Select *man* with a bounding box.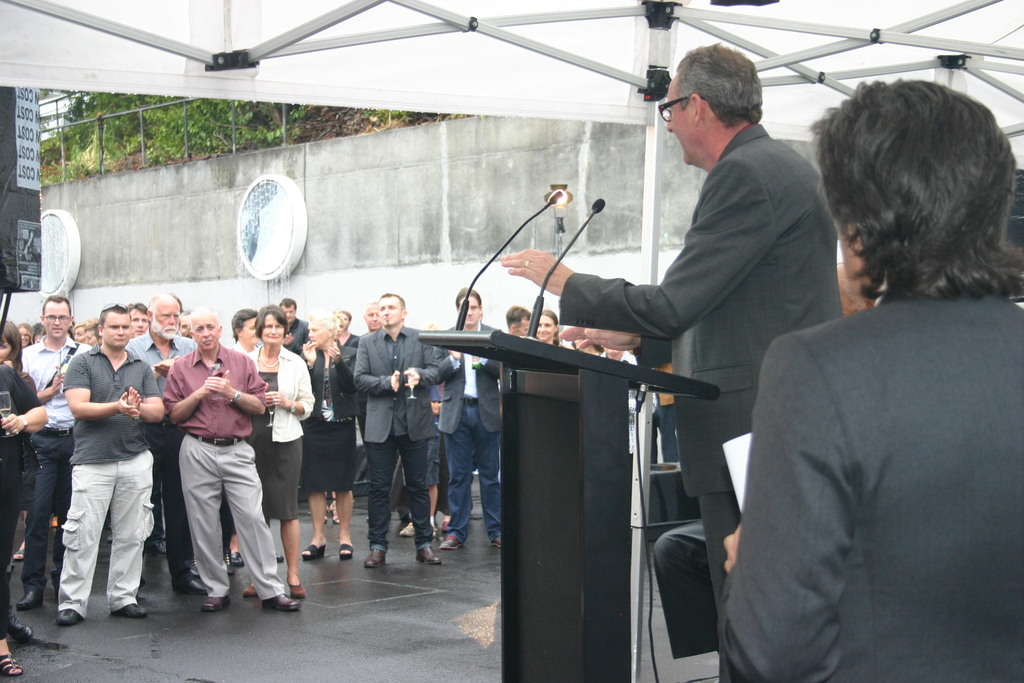
pyautogui.locateOnScreen(15, 294, 96, 615).
